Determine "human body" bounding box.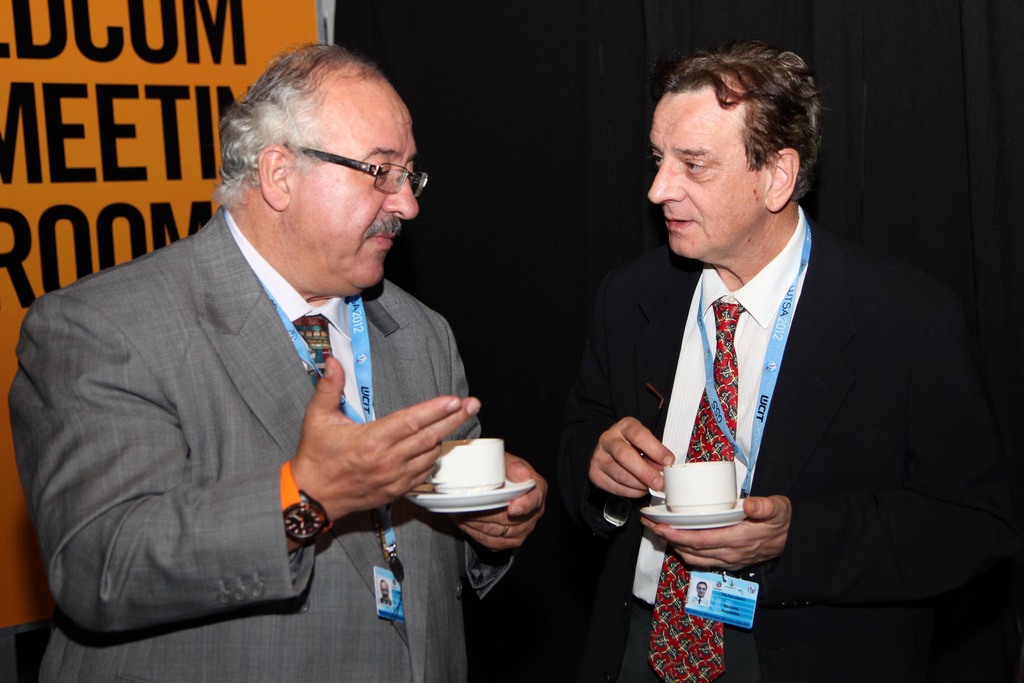
Determined: select_region(11, 47, 534, 680).
